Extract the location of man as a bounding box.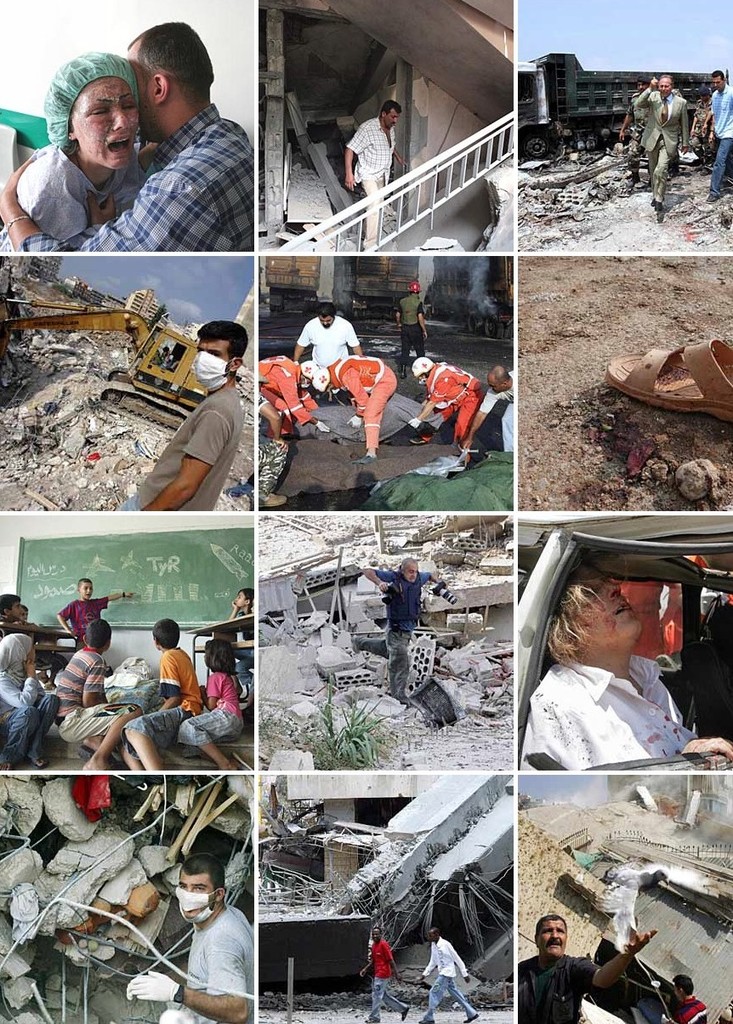
rect(124, 853, 255, 1023).
